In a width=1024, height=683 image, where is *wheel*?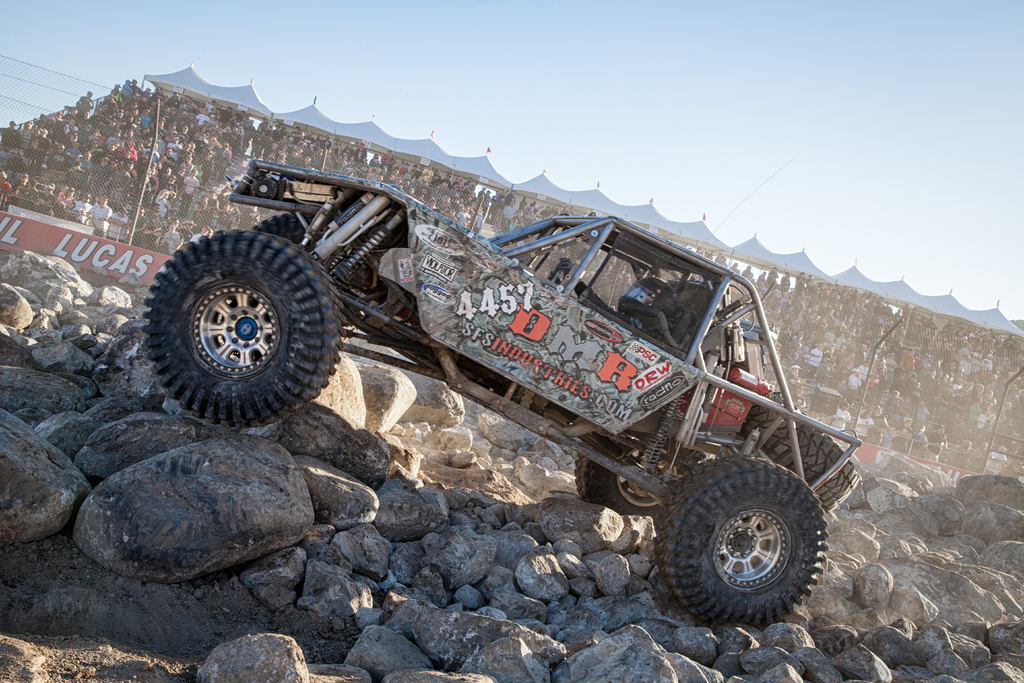
740/383/858/517.
